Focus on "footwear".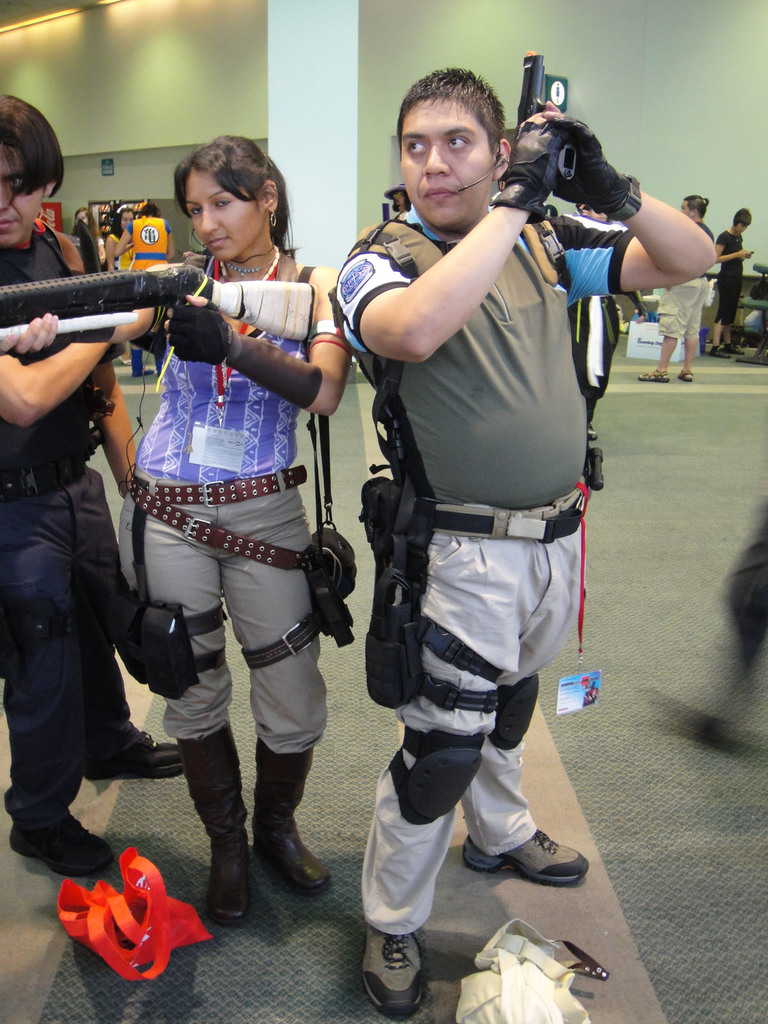
Focused at <bbox>121, 354, 130, 364</bbox>.
